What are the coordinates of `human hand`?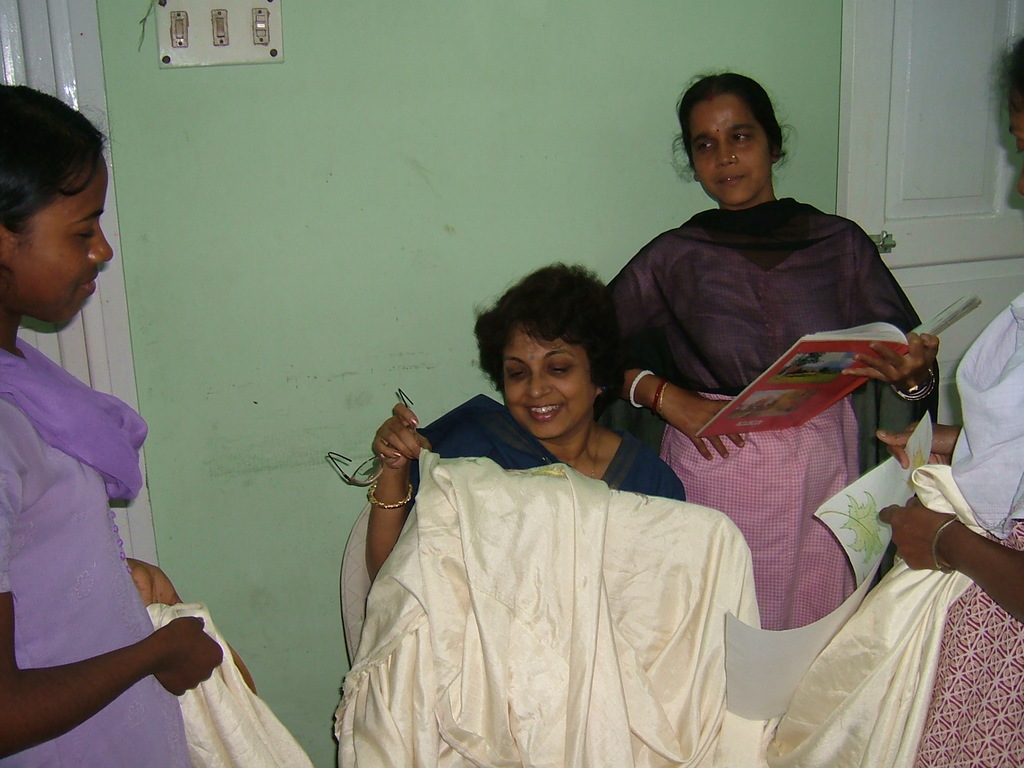
pyautogui.locateOnScreen(874, 418, 962, 466).
